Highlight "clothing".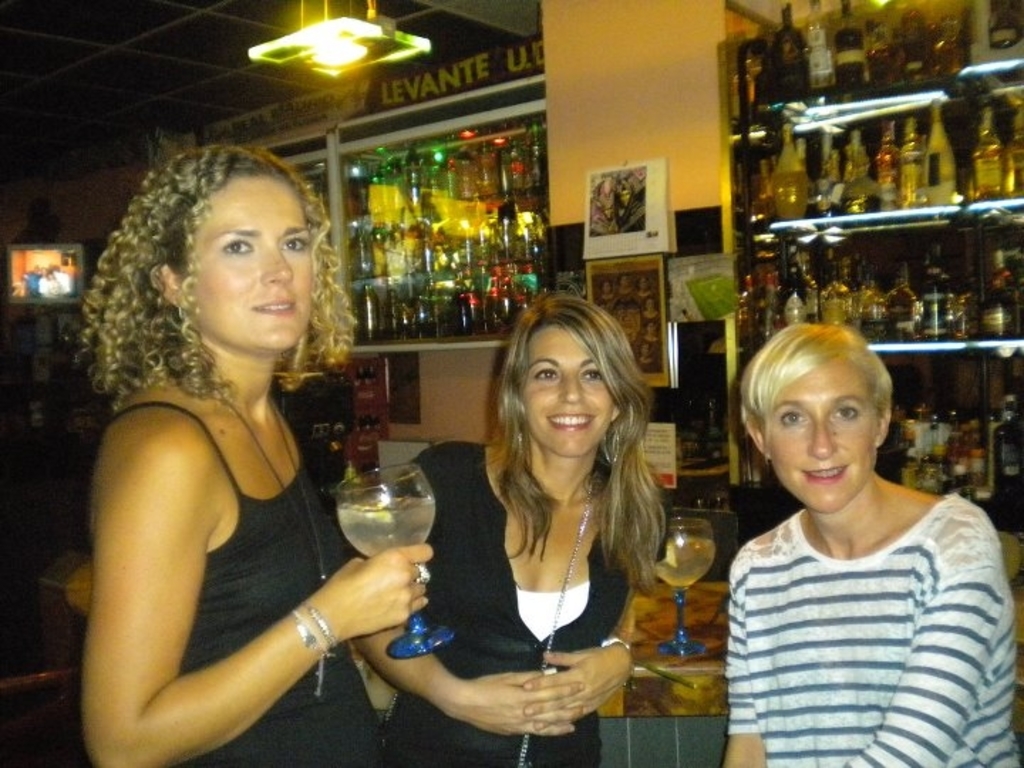
Highlighted region: (left=393, top=444, right=629, bottom=765).
